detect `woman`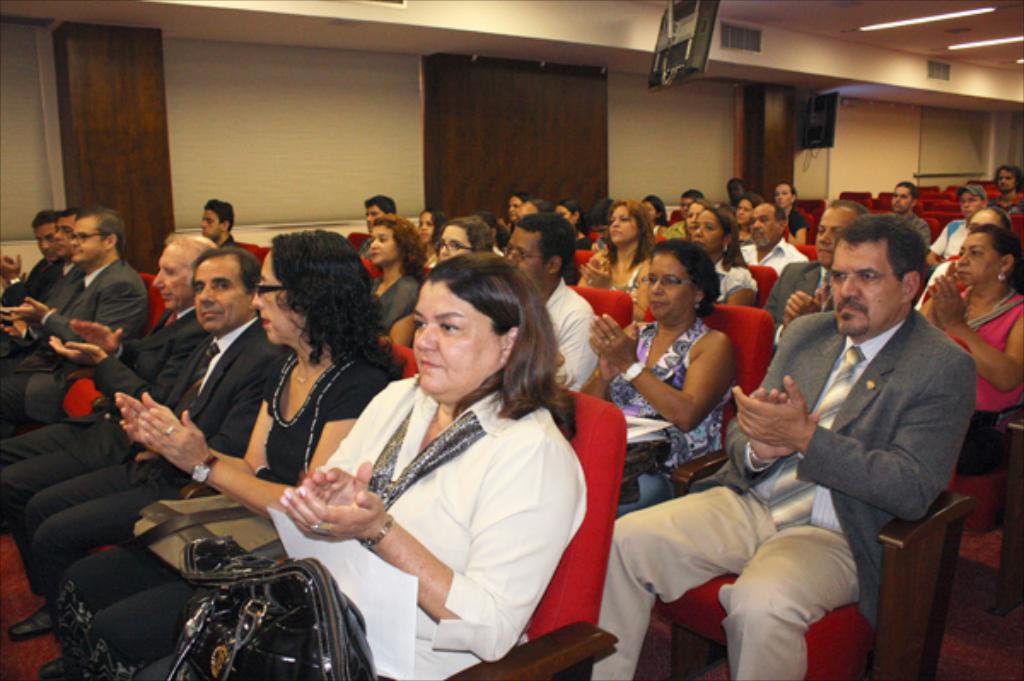
Rect(693, 196, 761, 306)
